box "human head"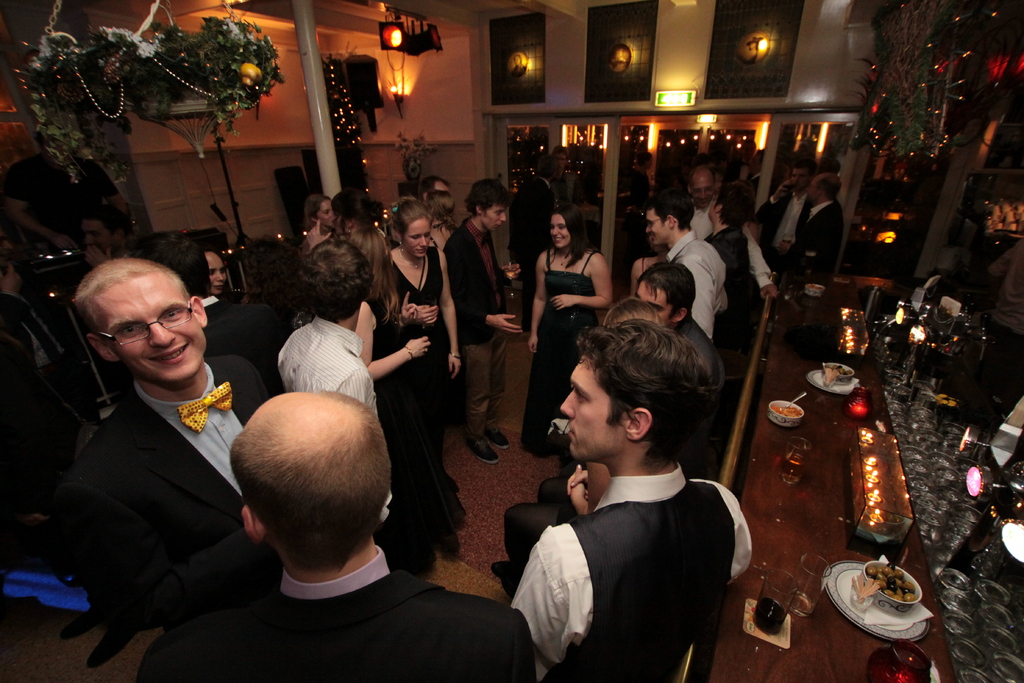
region(417, 178, 452, 192)
